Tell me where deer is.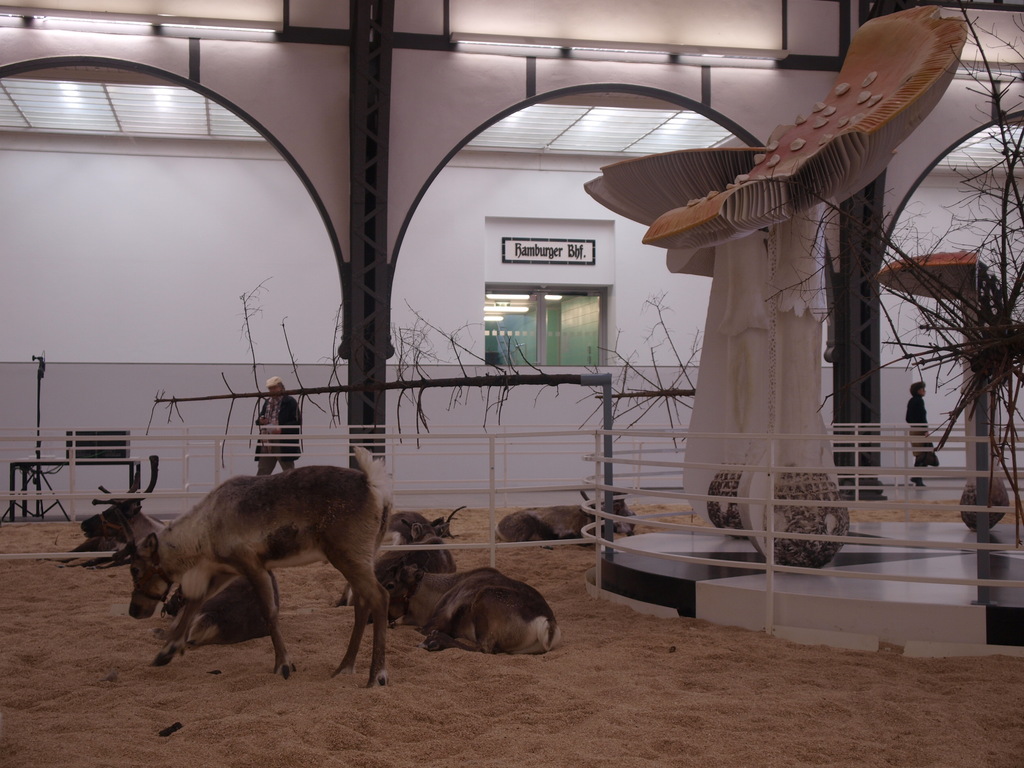
deer is at BBox(493, 497, 633, 554).
